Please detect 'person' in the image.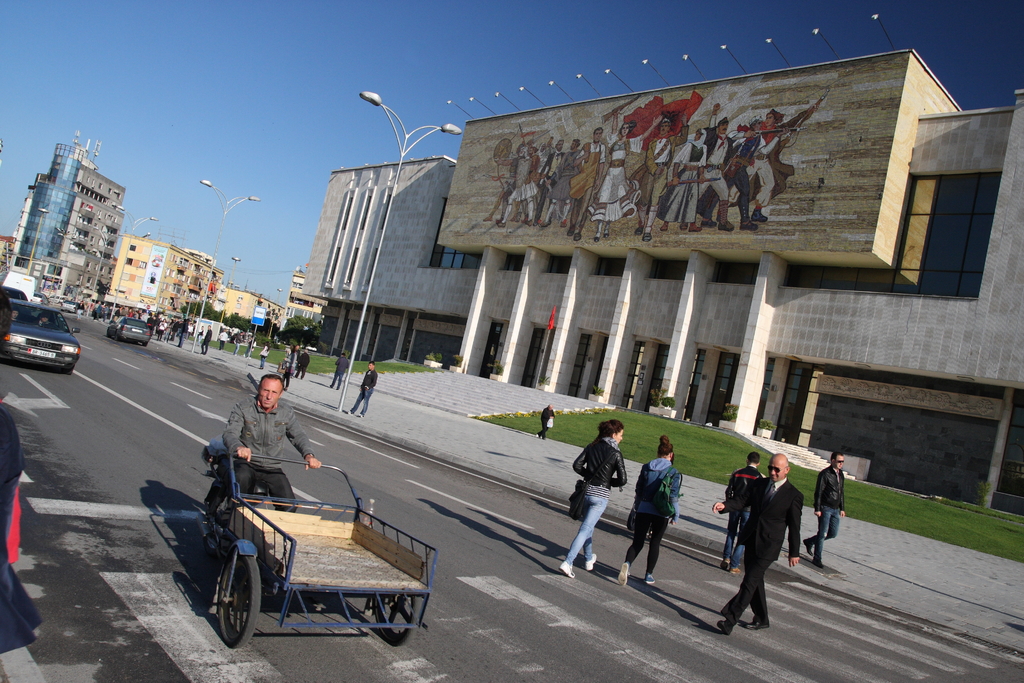
select_region(801, 451, 846, 567).
